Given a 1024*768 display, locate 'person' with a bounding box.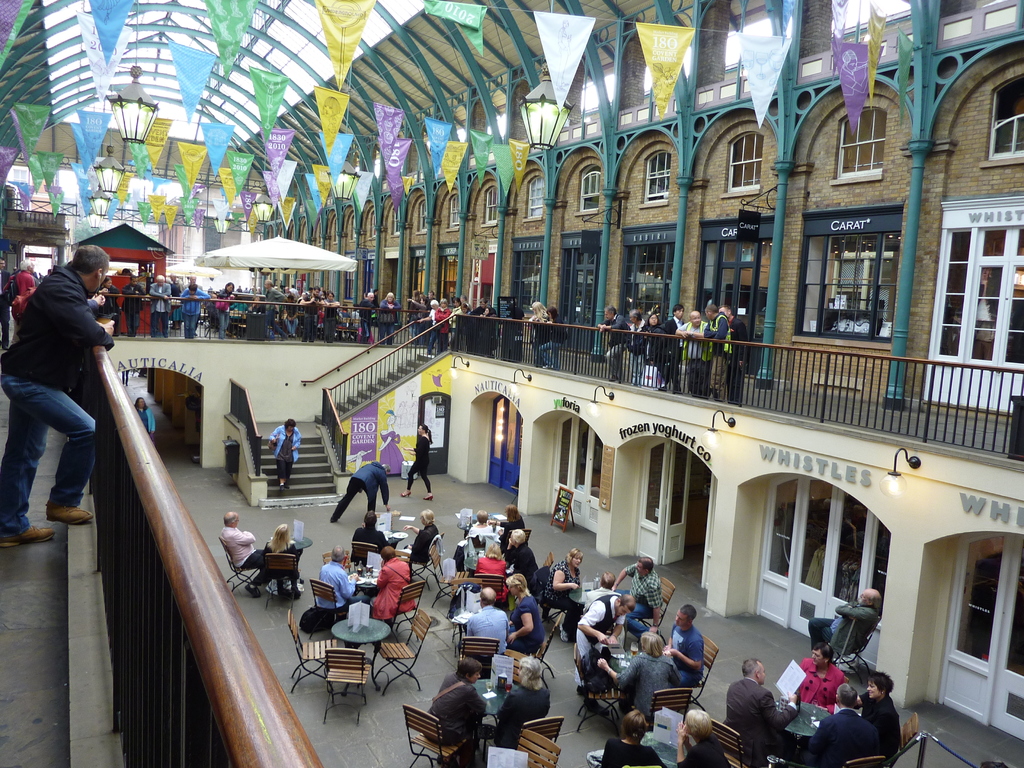
Located: left=377, top=412, right=403, bottom=479.
